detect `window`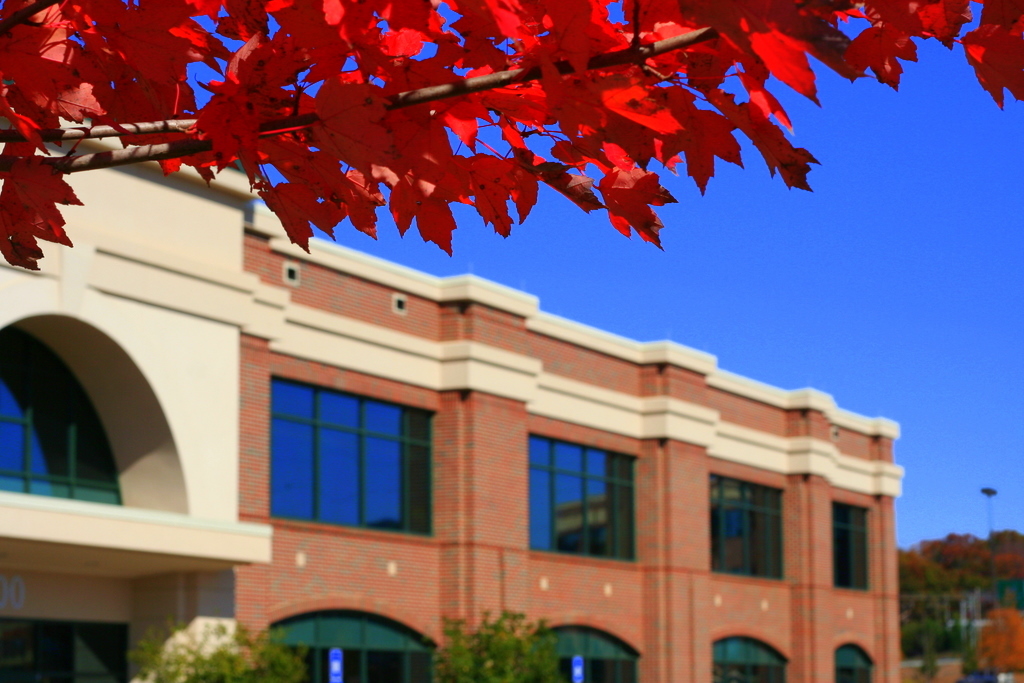
{"x1": 265, "y1": 613, "x2": 435, "y2": 682}
